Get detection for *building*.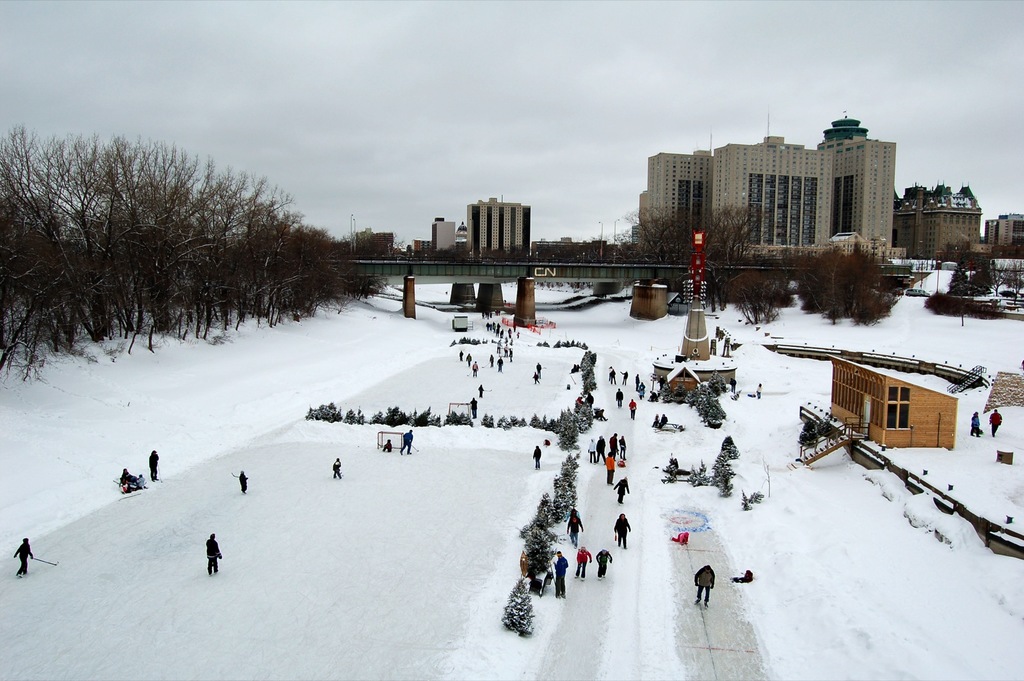
Detection: [351,227,389,250].
